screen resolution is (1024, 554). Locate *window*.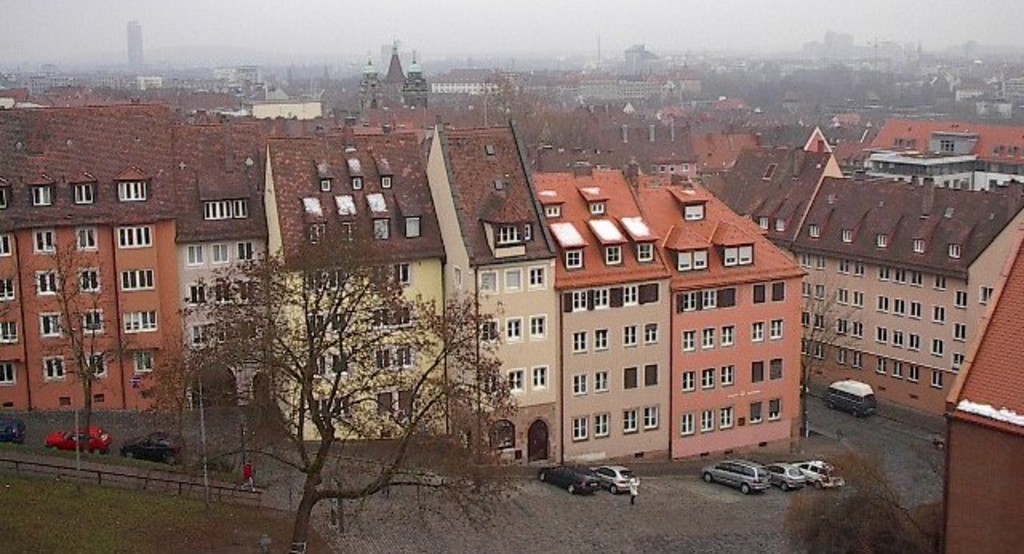
rect(723, 325, 734, 347).
